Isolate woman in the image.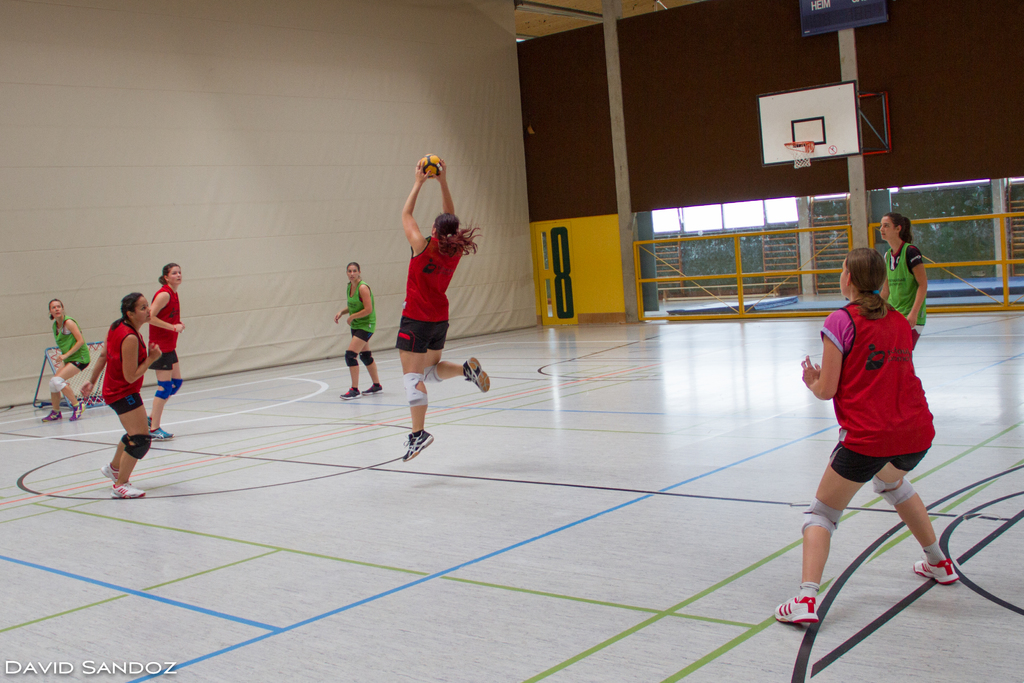
Isolated region: (81, 292, 163, 502).
